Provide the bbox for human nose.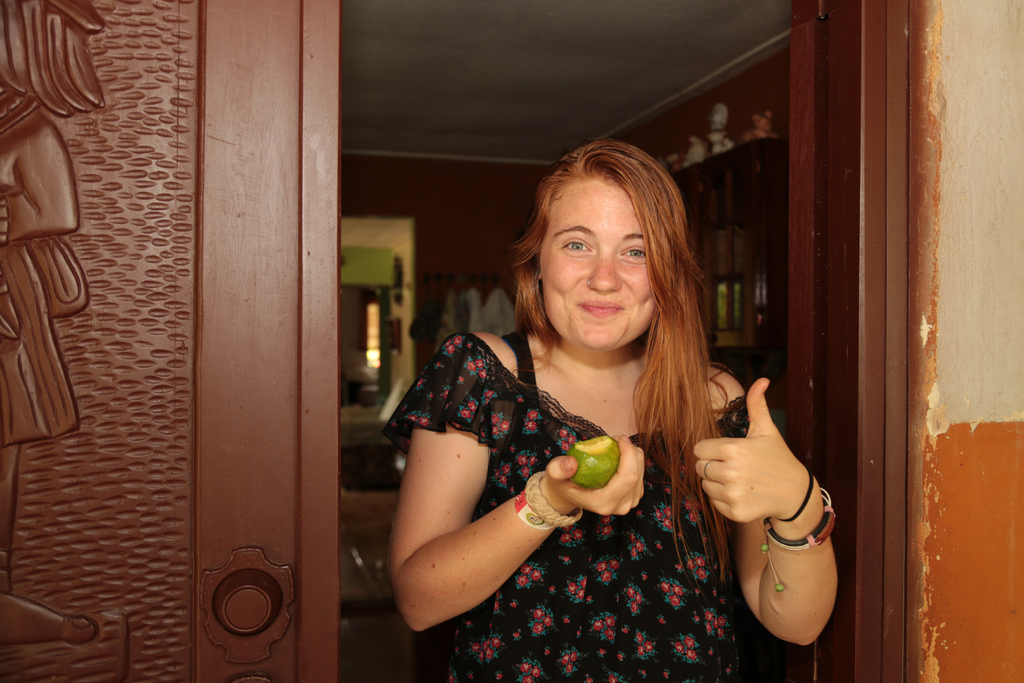
(584, 247, 622, 293).
